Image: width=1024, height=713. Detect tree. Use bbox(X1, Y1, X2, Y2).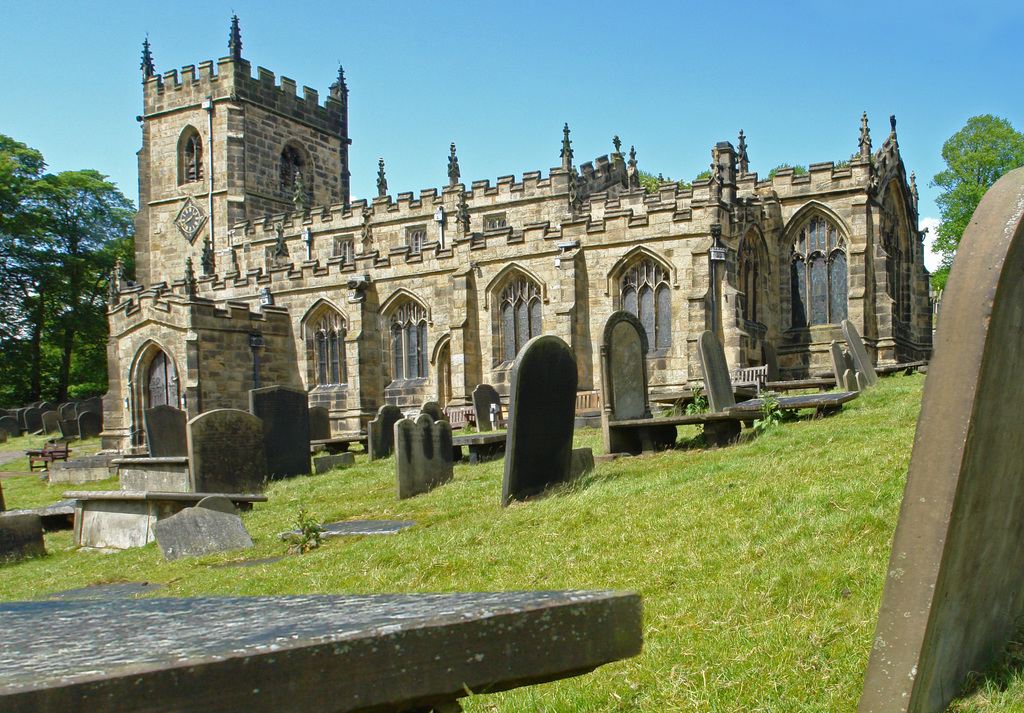
bbox(835, 149, 876, 170).
